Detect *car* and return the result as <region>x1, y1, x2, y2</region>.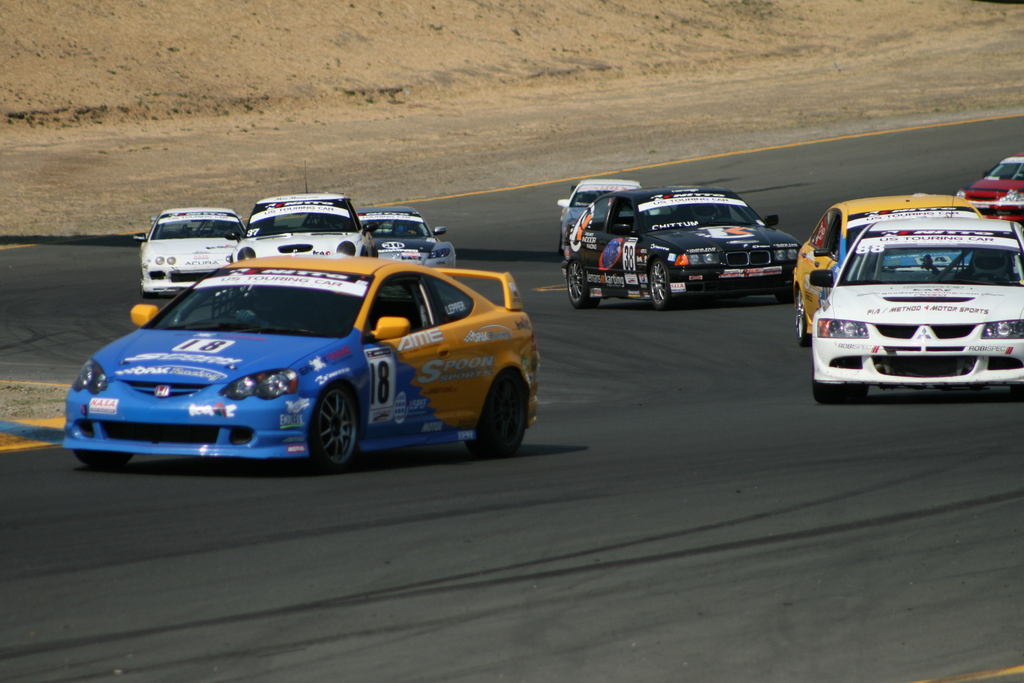
<region>803, 215, 1018, 391</region>.
